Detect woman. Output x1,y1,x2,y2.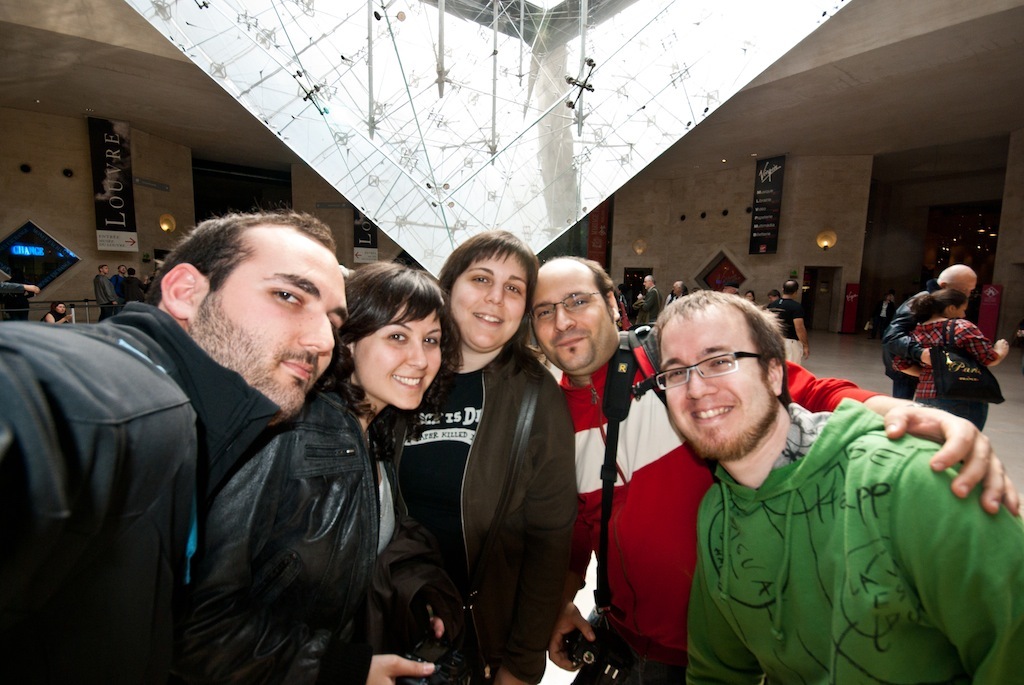
435,231,583,684.
